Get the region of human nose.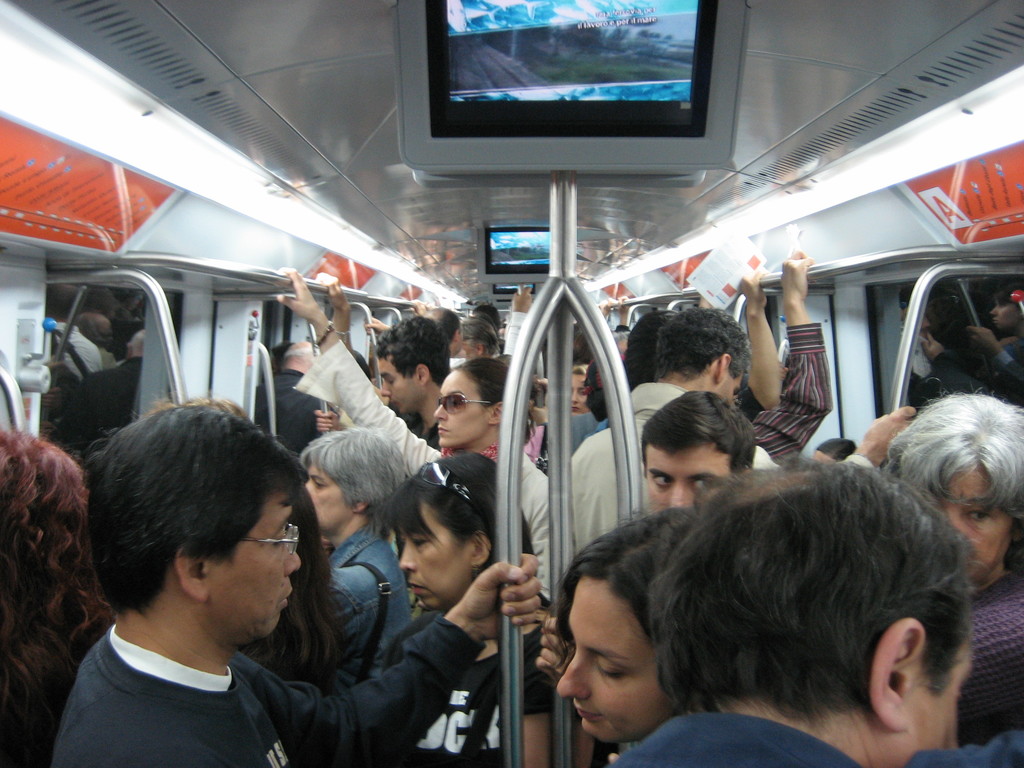
{"x1": 569, "y1": 389, "x2": 578, "y2": 405}.
